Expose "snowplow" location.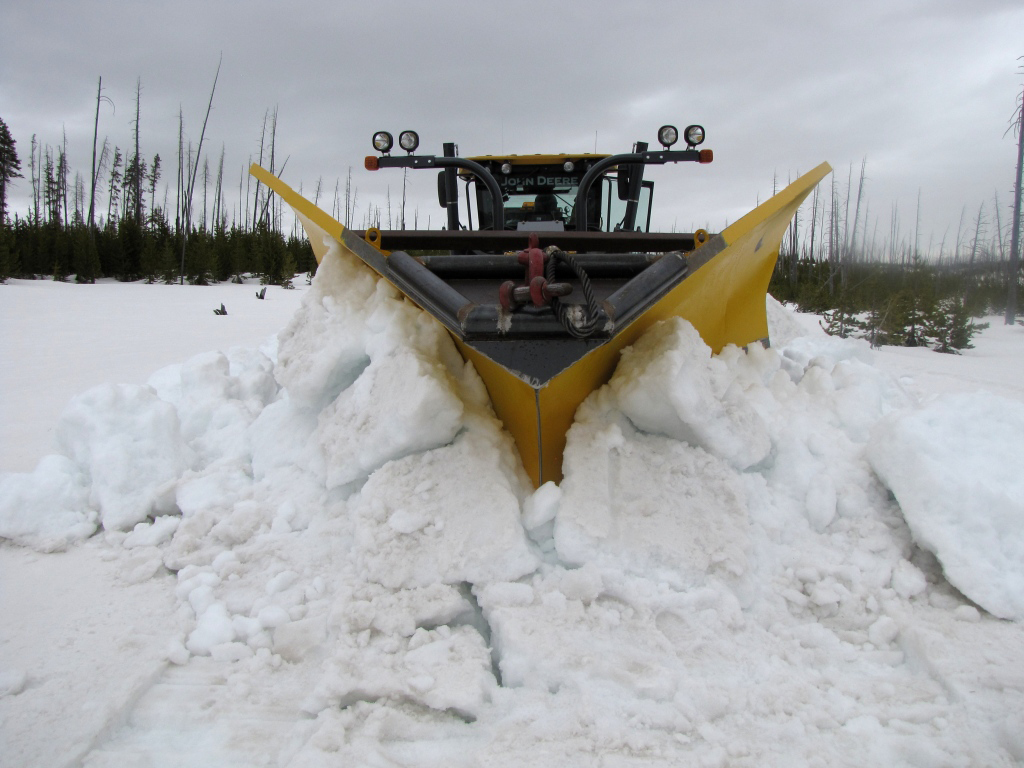
Exposed at crop(246, 123, 839, 490).
